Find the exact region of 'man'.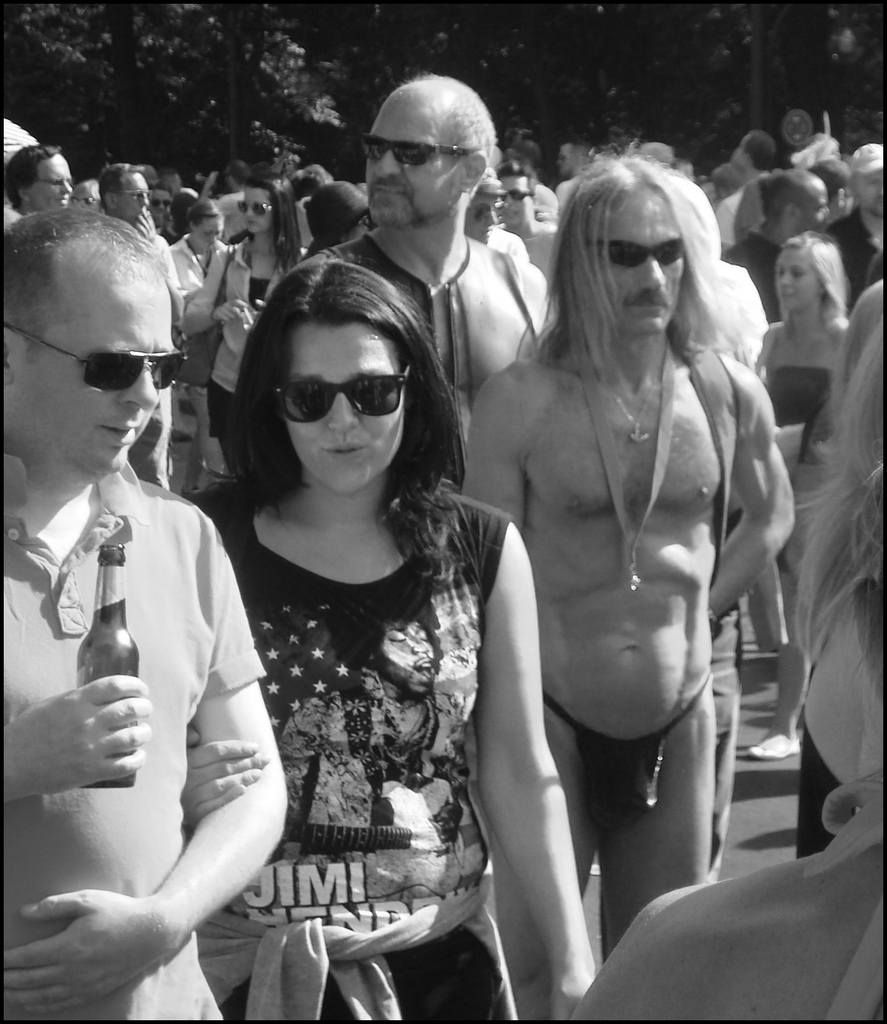
Exact region: [left=0, top=206, right=294, bottom=1023].
